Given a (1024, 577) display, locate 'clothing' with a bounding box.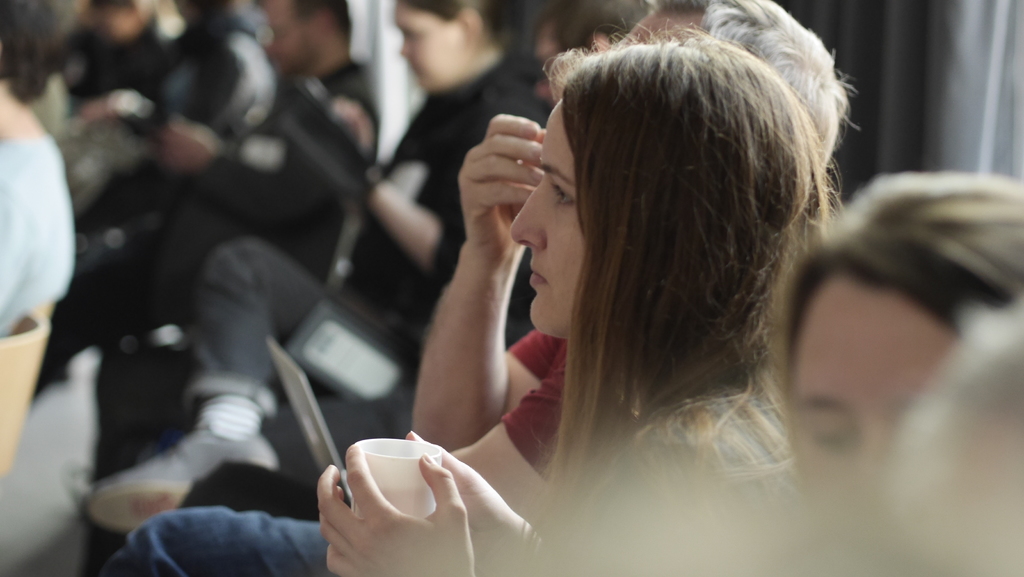
Located: (left=194, top=60, right=551, bottom=472).
